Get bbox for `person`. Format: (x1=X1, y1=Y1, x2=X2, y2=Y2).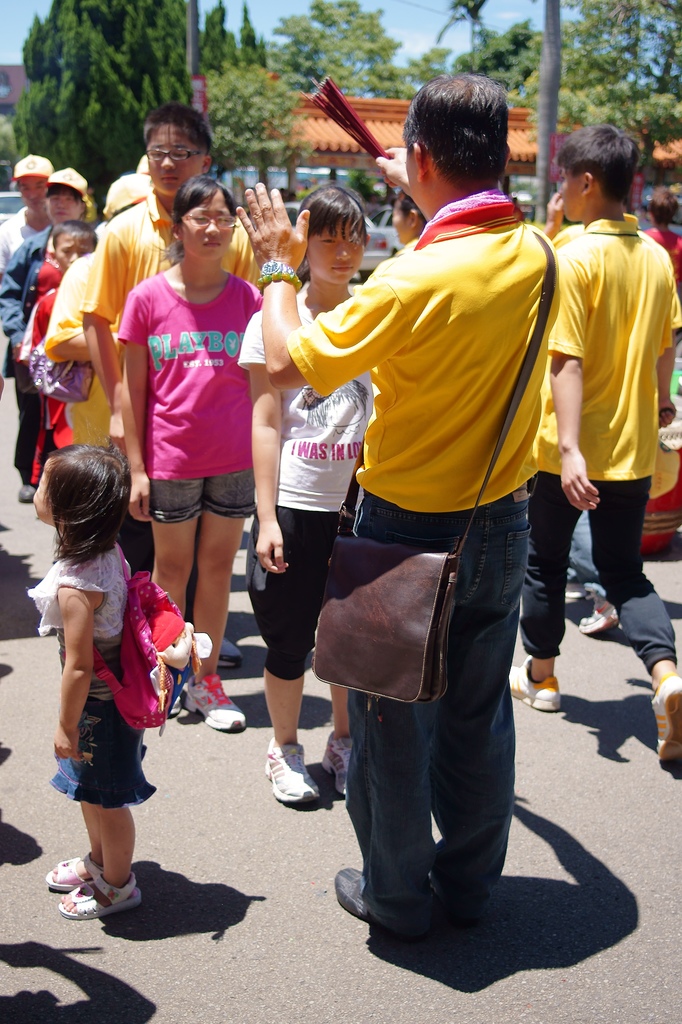
(x1=35, y1=445, x2=175, y2=930).
